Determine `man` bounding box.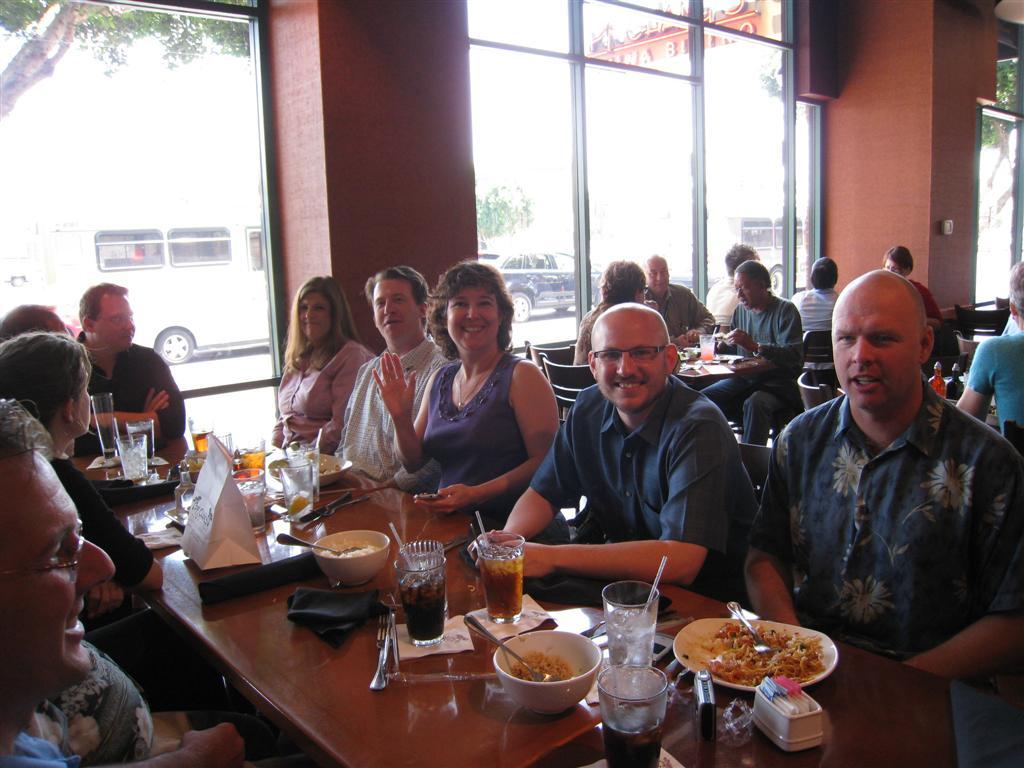
Determined: 470,305,754,605.
